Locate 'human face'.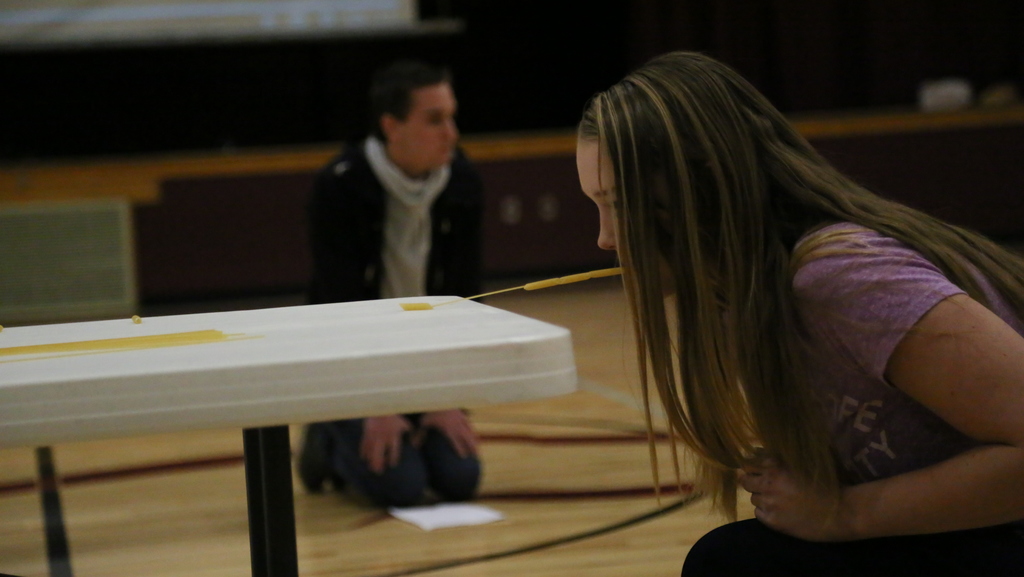
Bounding box: 394:89:458:171.
